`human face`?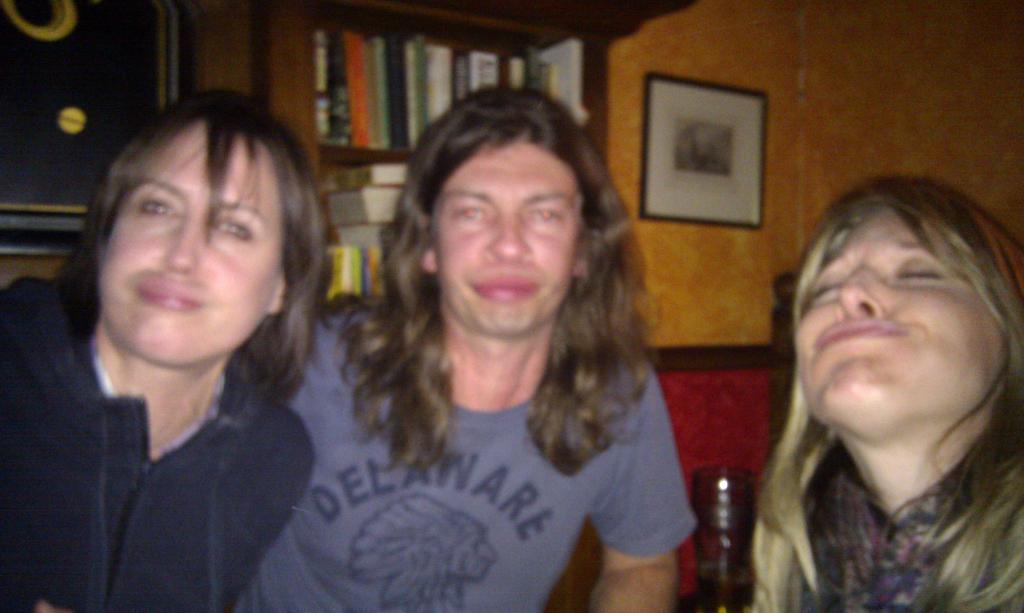
x1=429, y1=142, x2=588, y2=327
